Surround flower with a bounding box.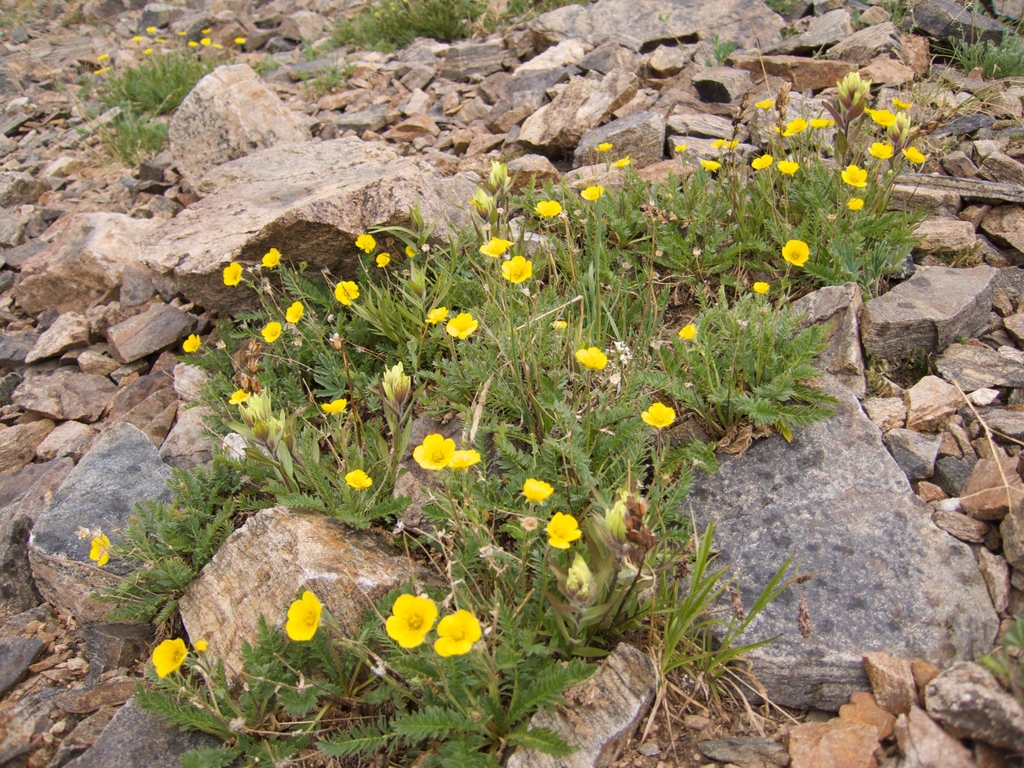
{"left": 405, "top": 245, "right": 431, "bottom": 261}.
